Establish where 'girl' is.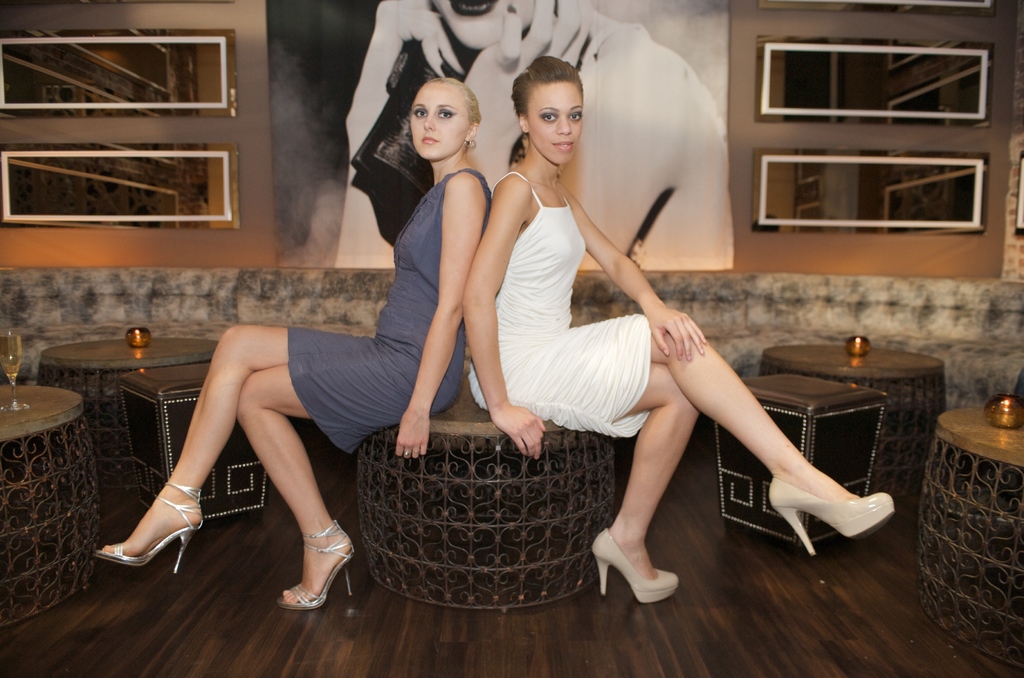
Established at region(460, 53, 898, 606).
